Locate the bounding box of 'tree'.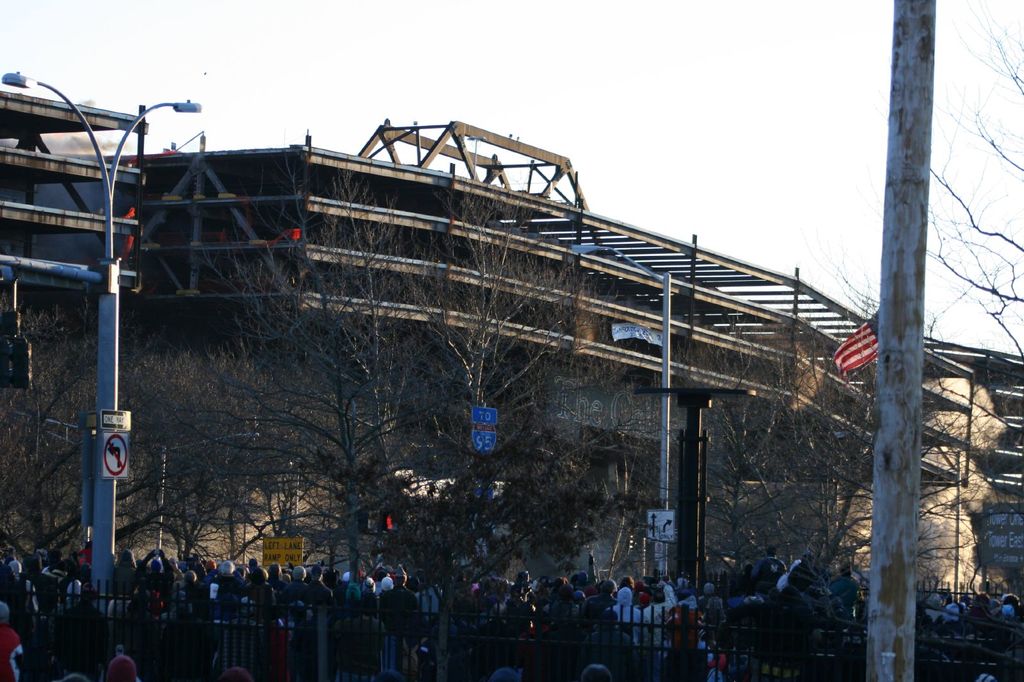
Bounding box: {"x1": 195, "y1": 203, "x2": 577, "y2": 569}.
